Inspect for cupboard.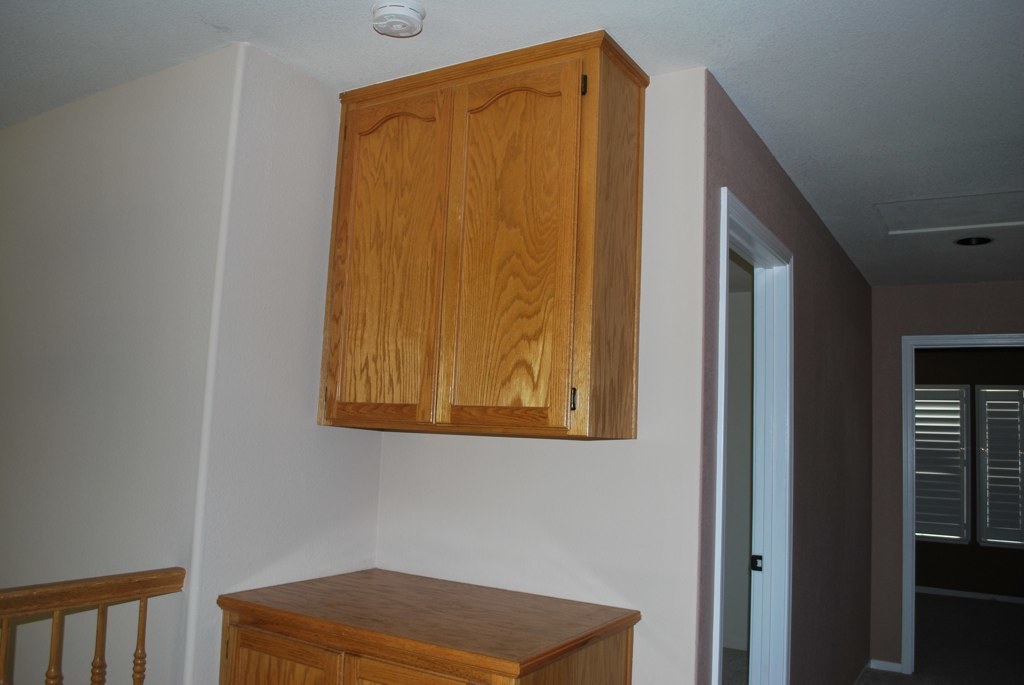
Inspection: 207,594,648,684.
